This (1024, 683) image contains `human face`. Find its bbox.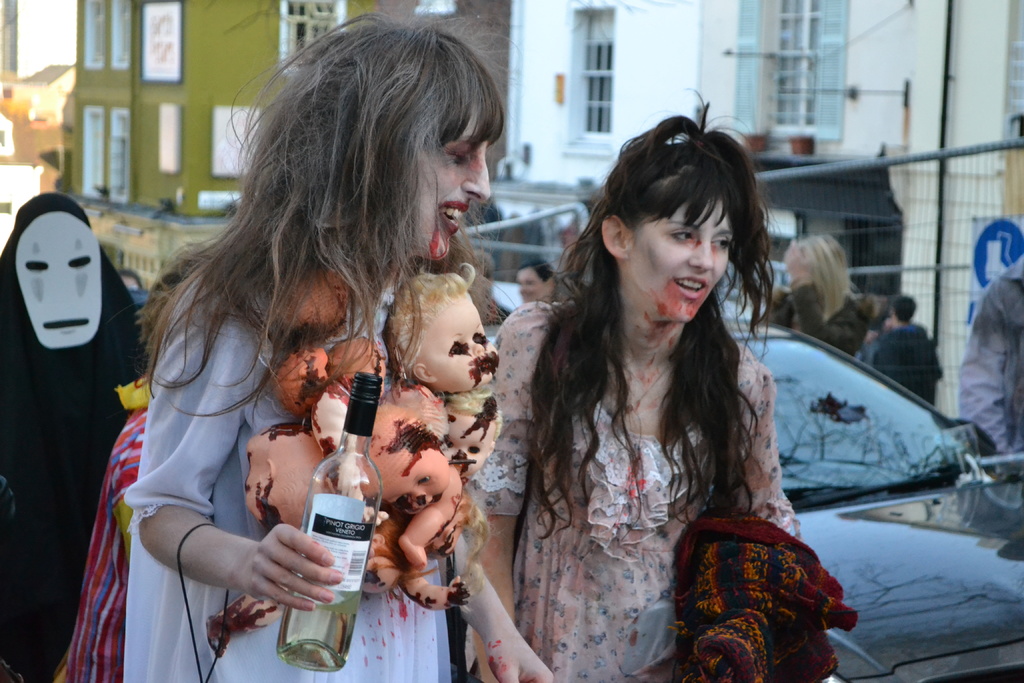
630 199 735 324.
